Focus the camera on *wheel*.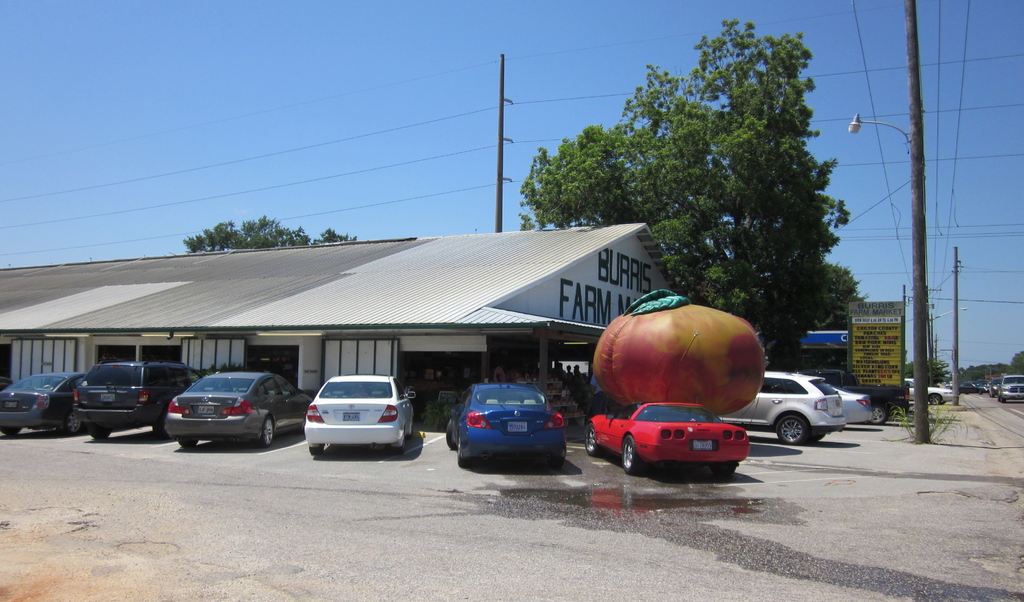
Focus region: Rect(1, 425, 21, 435).
